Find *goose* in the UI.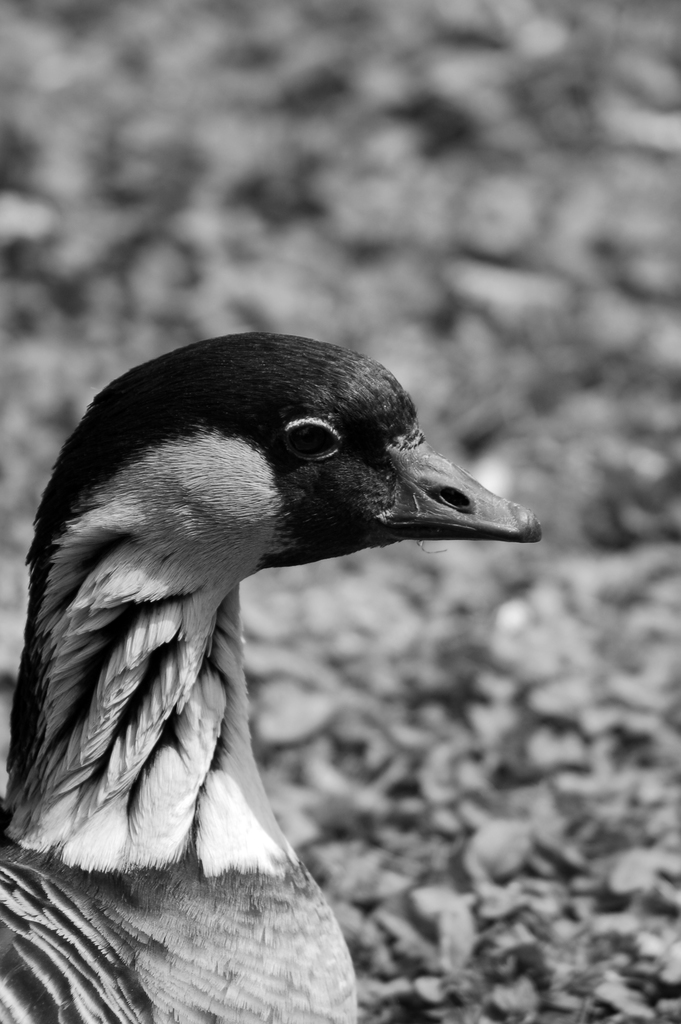
UI element at detection(0, 332, 536, 1023).
